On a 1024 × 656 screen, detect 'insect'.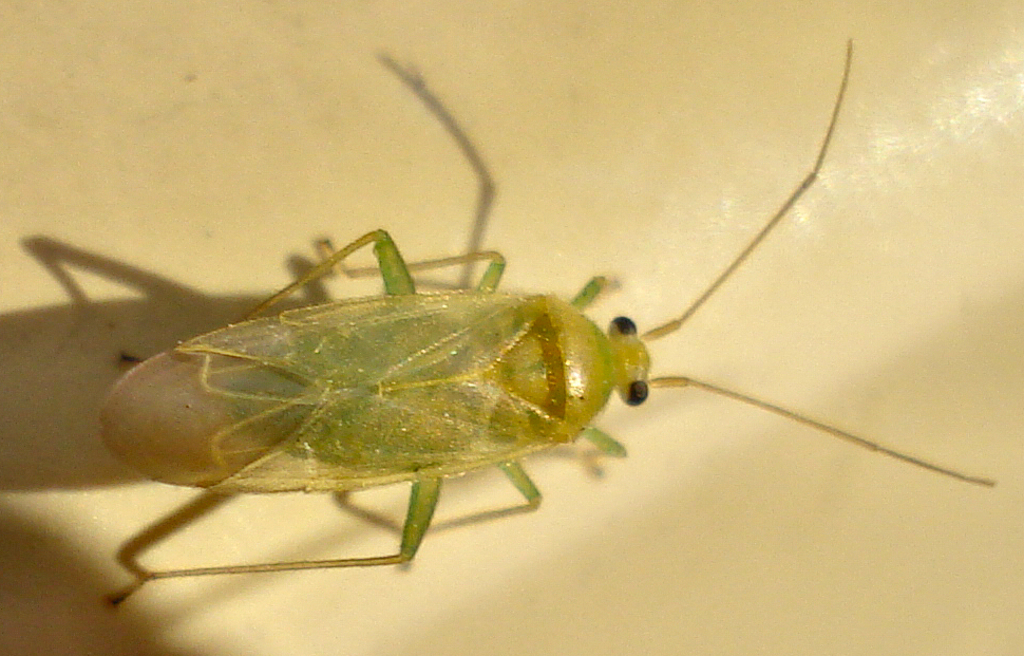
pyautogui.locateOnScreen(99, 38, 998, 604).
